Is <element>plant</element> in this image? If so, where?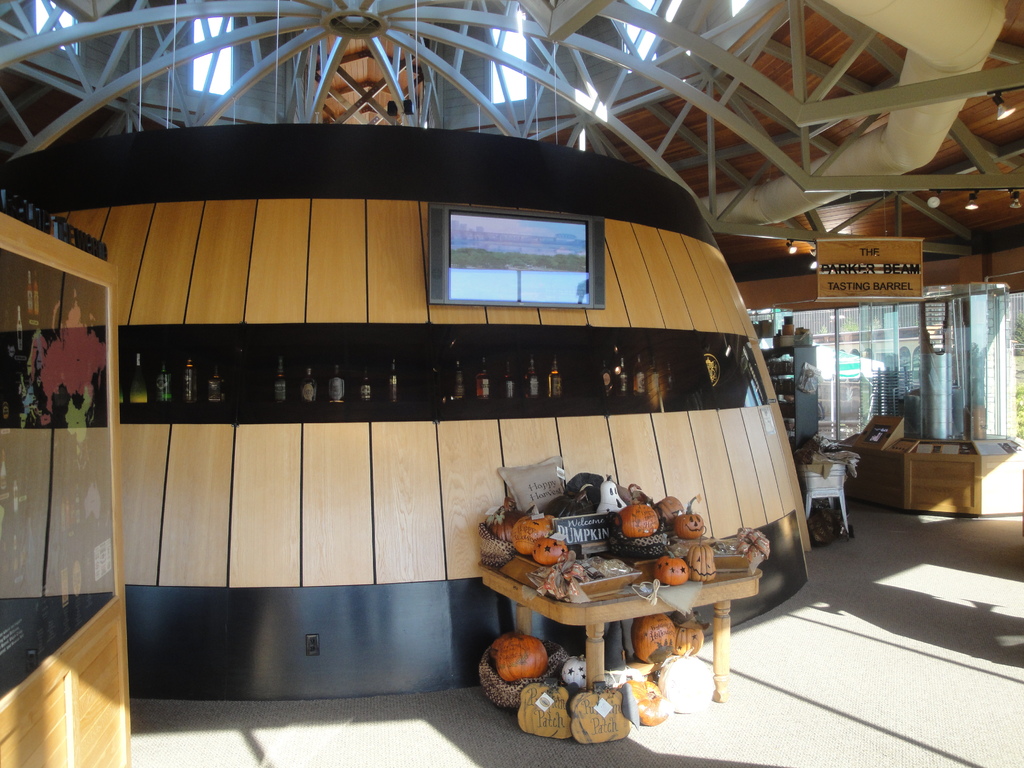
Yes, at box=[815, 316, 886, 334].
